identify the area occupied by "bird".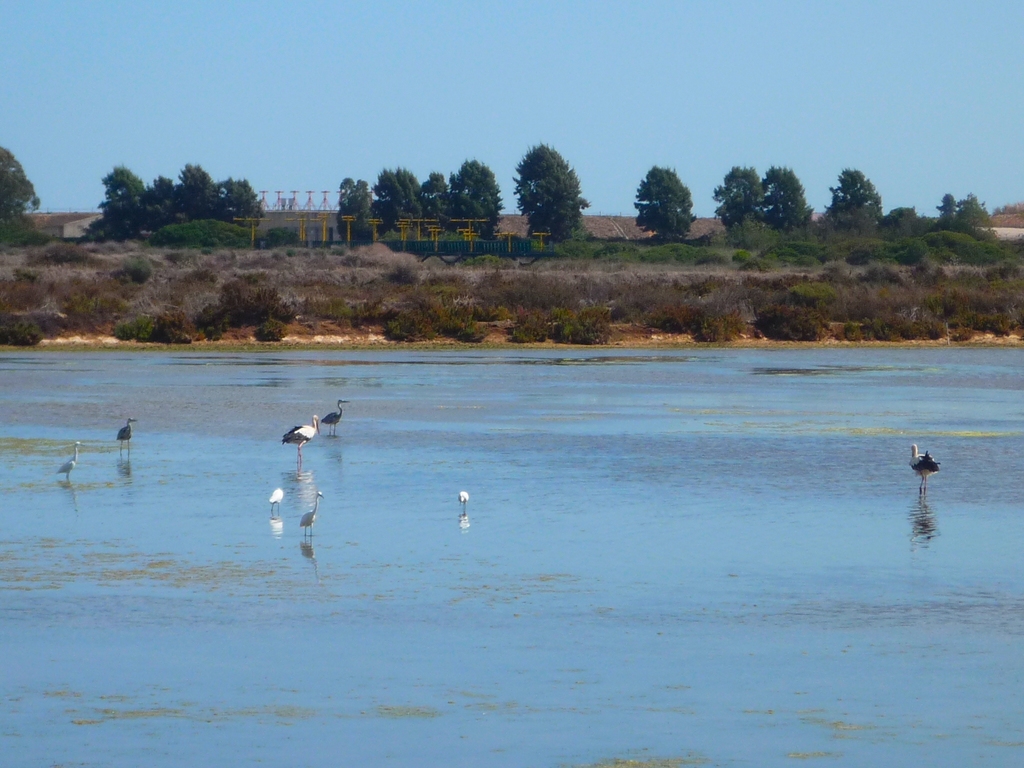
Area: l=56, t=437, r=89, b=482.
